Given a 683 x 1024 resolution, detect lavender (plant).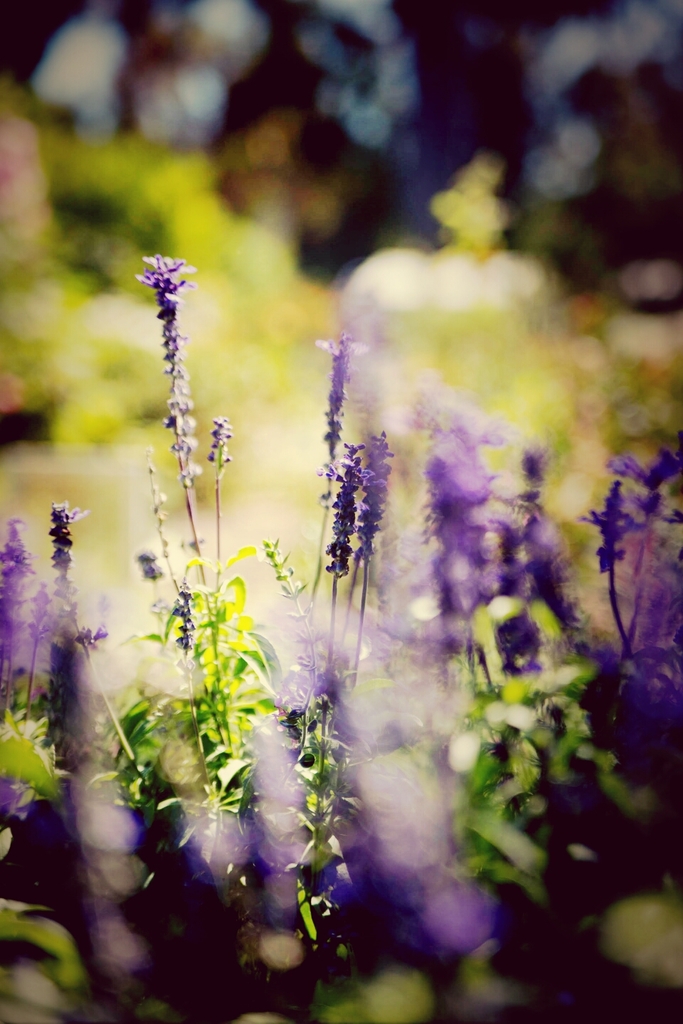
box(514, 444, 566, 628).
